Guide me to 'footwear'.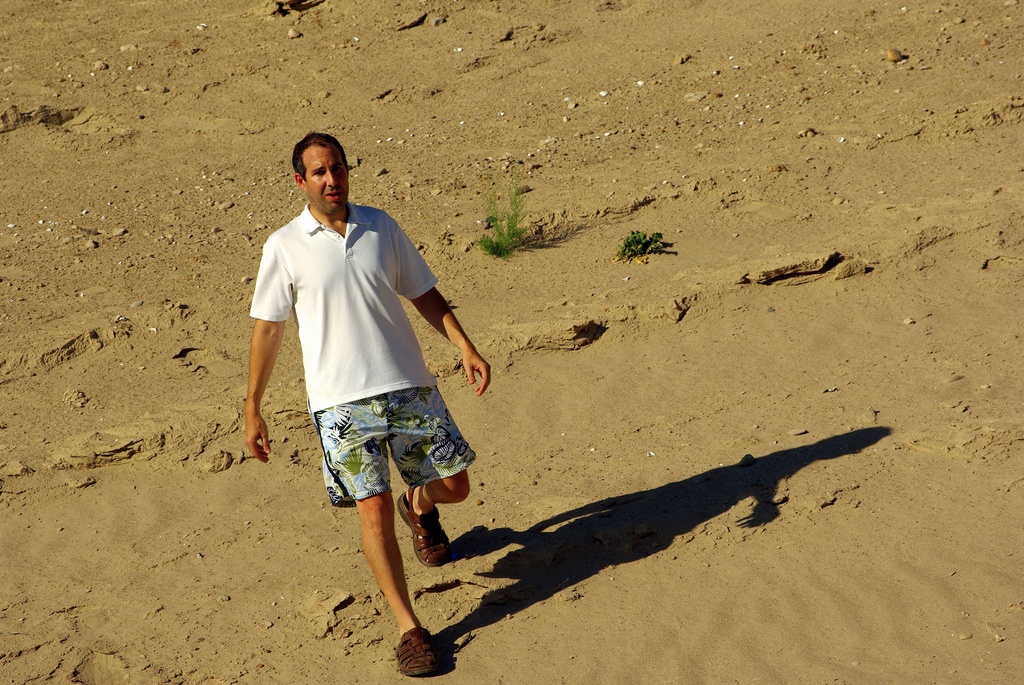
Guidance: [left=395, top=623, right=440, bottom=679].
